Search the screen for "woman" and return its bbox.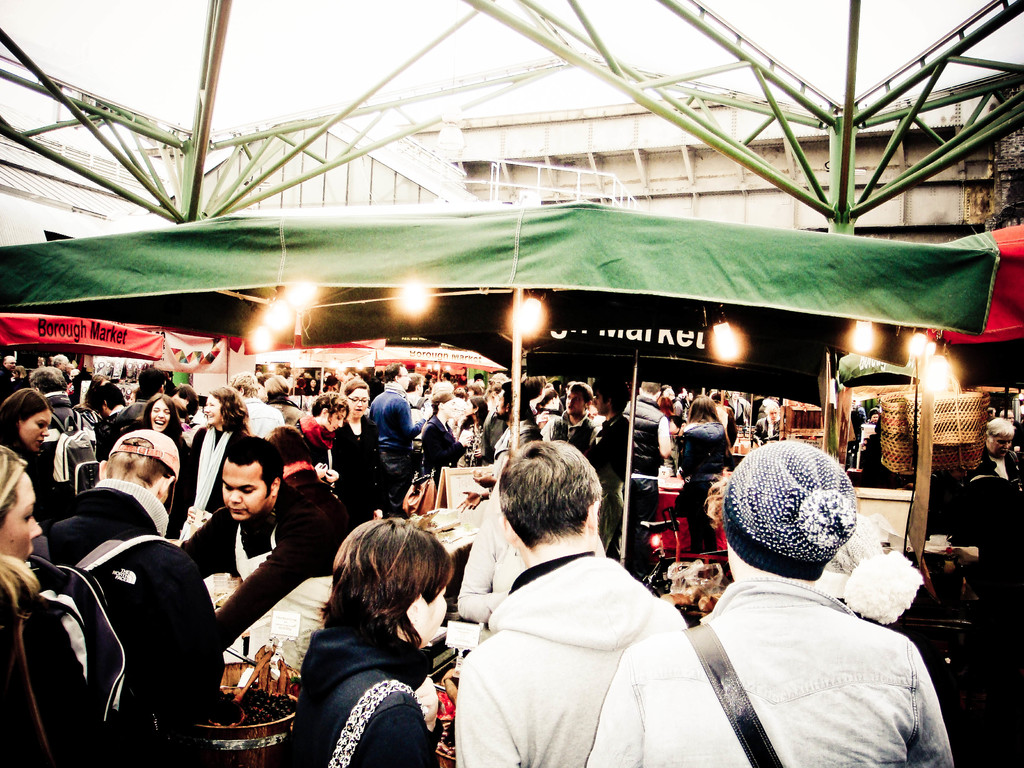
Found: (x1=684, y1=396, x2=718, y2=420).
